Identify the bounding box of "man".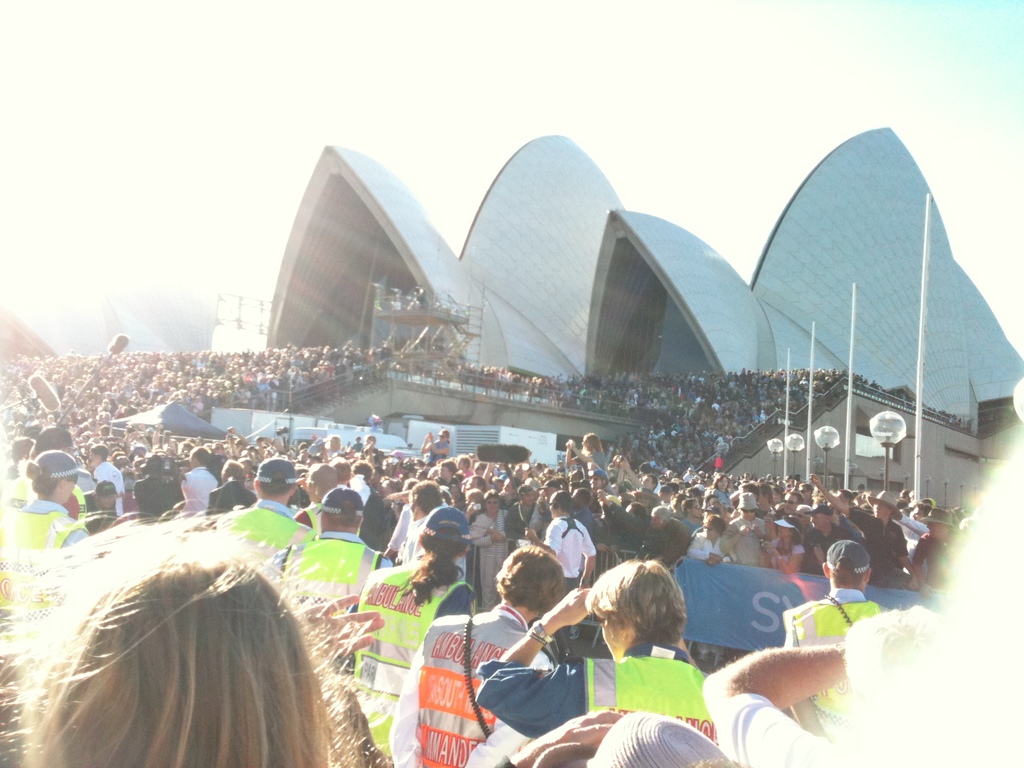
pyautogui.locateOnScreen(640, 504, 688, 559).
